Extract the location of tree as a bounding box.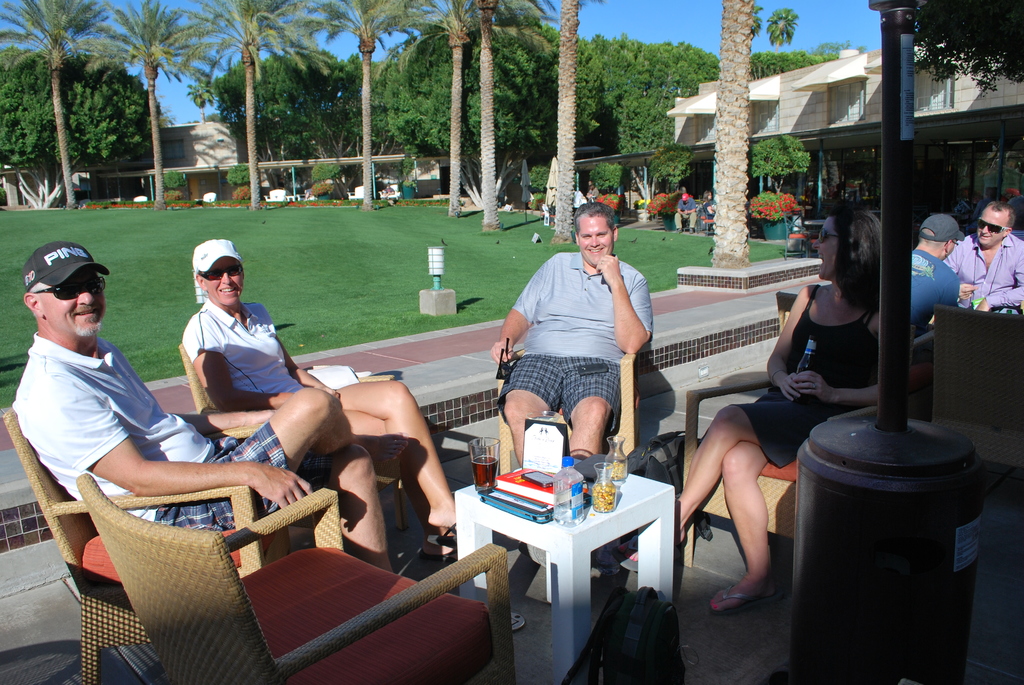
detection(710, 0, 756, 268).
